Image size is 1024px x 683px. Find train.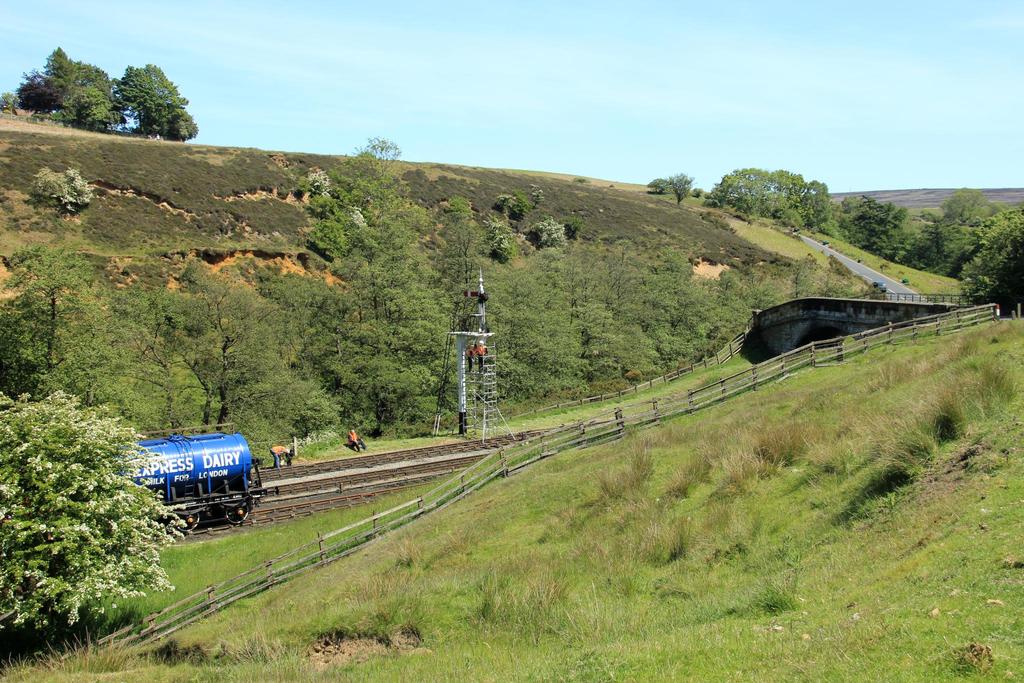
121 415 263 523.
